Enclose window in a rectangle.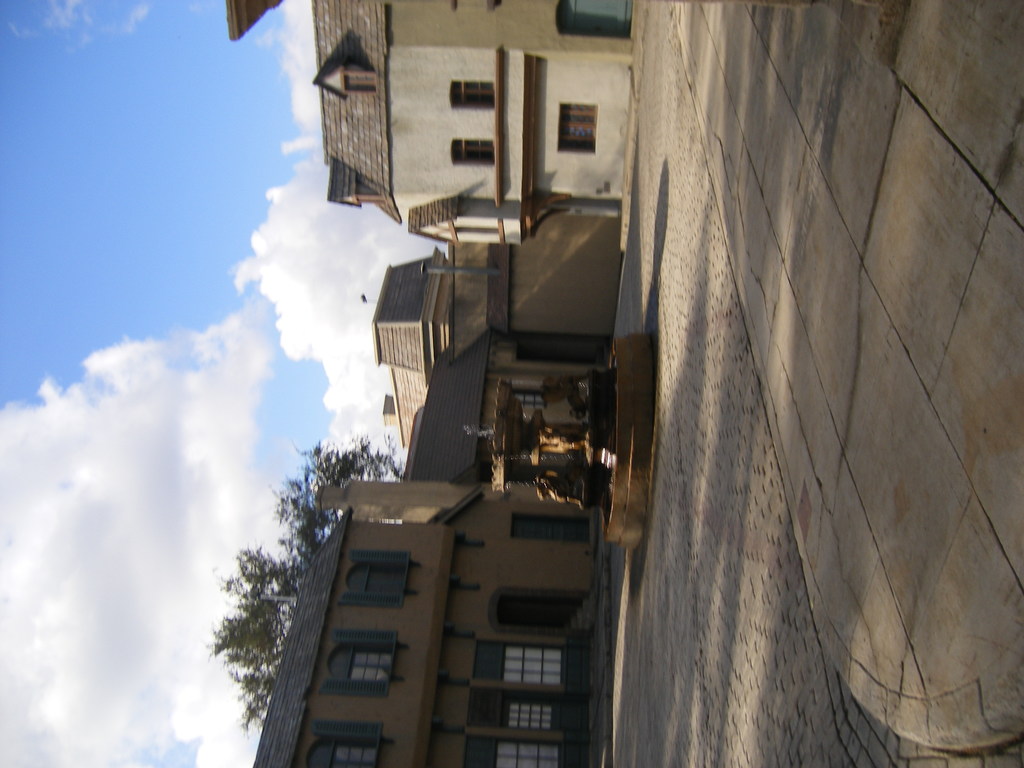
left=461, top=742, right=566, bottom=767.
